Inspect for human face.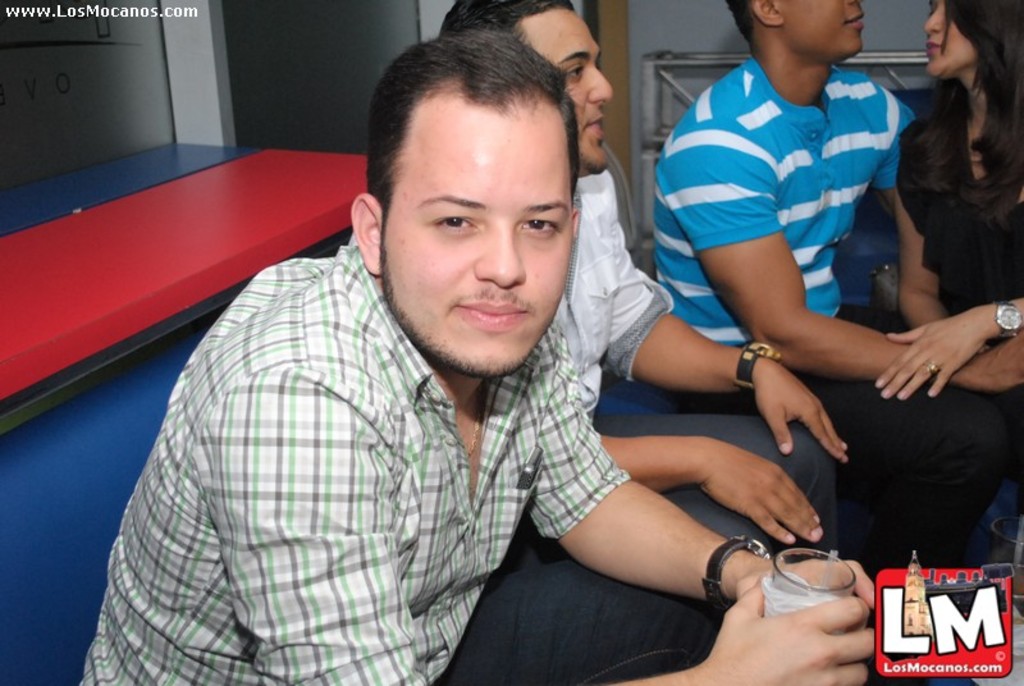
Inspection: rect(780, 0, 872, 69).
